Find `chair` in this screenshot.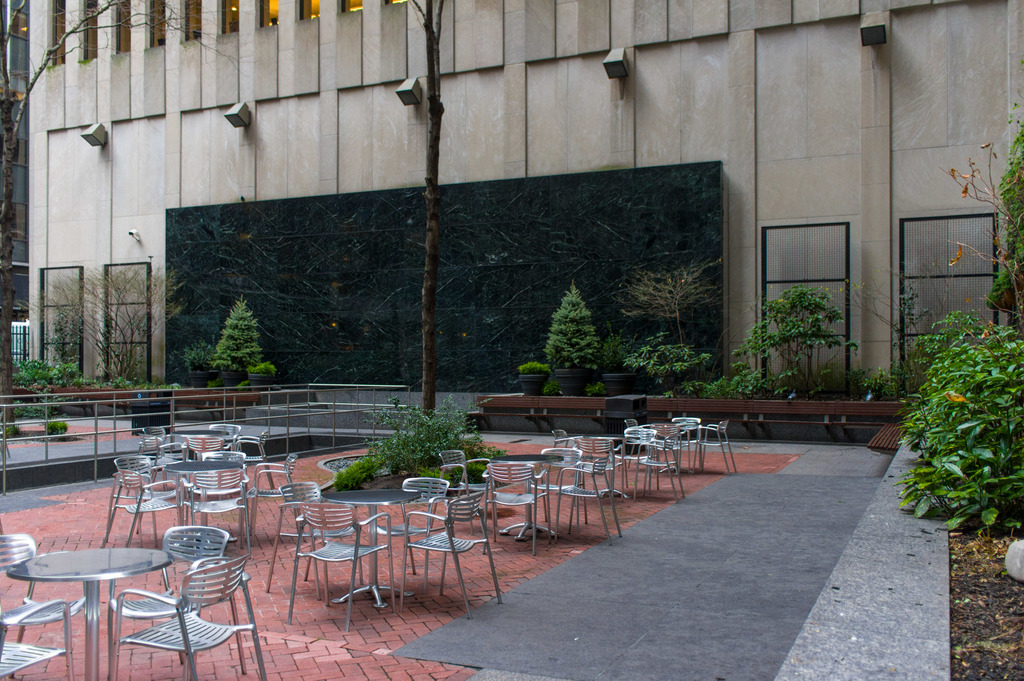
The bounding box for `chair` is {"left": 695, "top": 417, "right": 739, "bottom": 478}.
